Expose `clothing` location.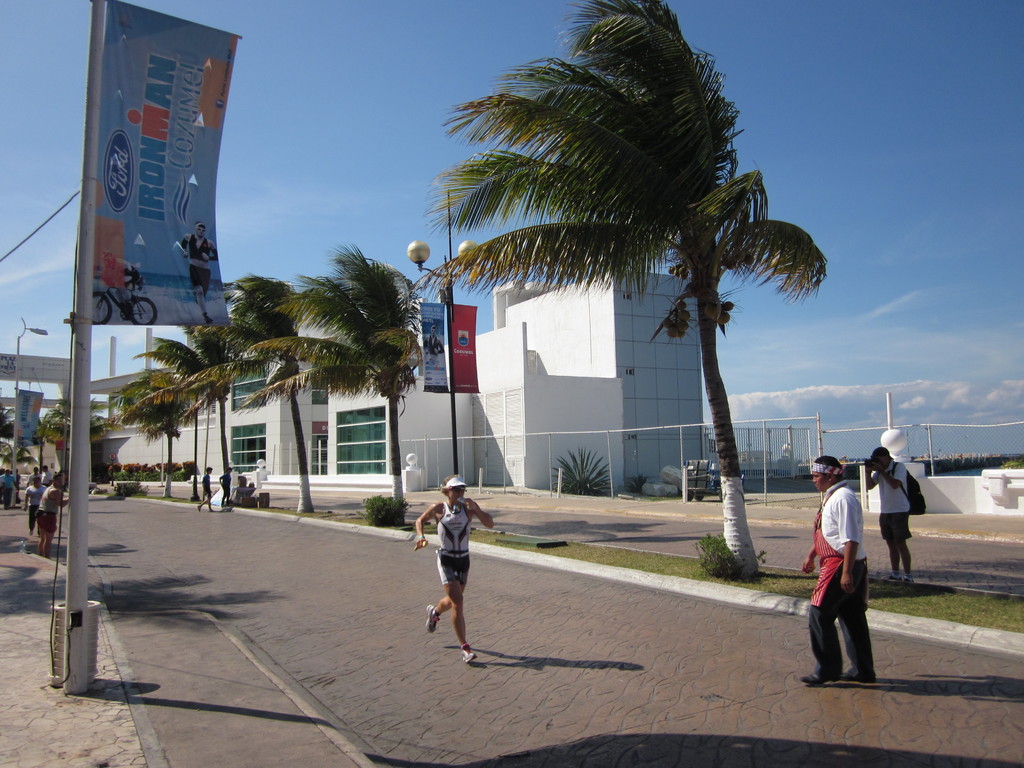
Exposed at box=[193, 236, 214, 294].
